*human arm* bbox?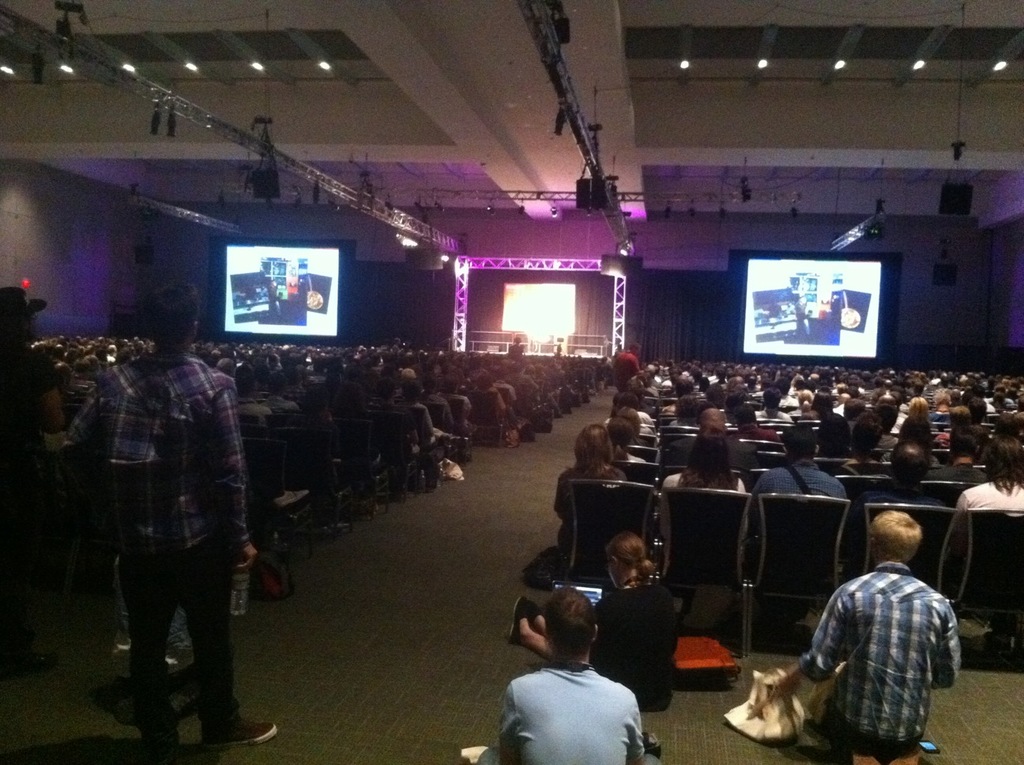
<region>958, 496, 976, 560</region>
